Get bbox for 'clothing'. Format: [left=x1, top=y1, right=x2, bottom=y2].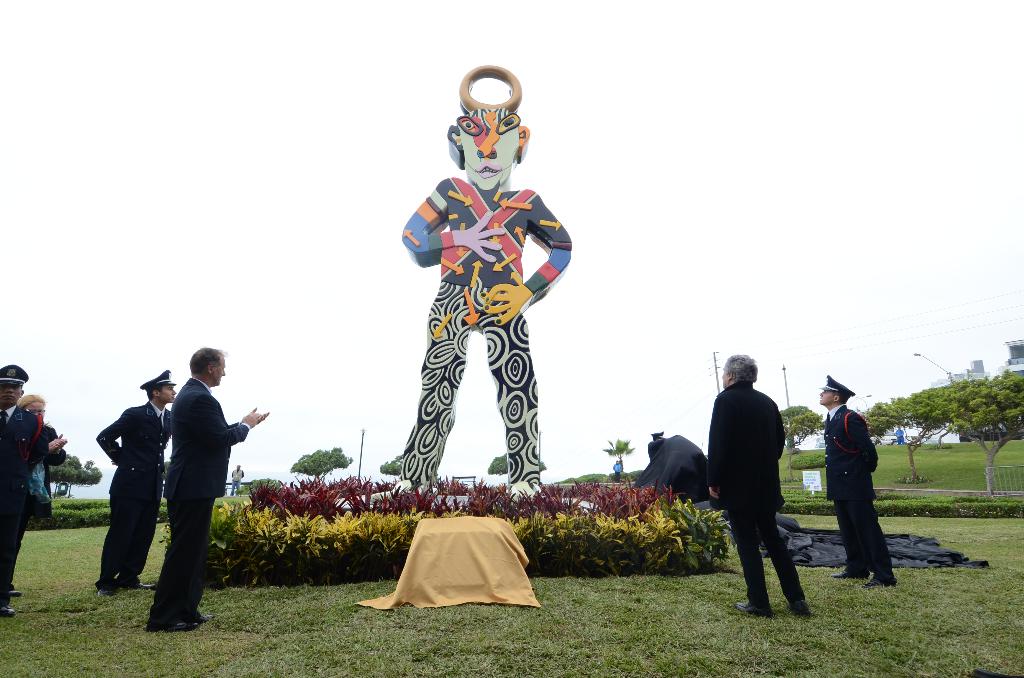
[left=11, top=423, right=67, bottom=586].
